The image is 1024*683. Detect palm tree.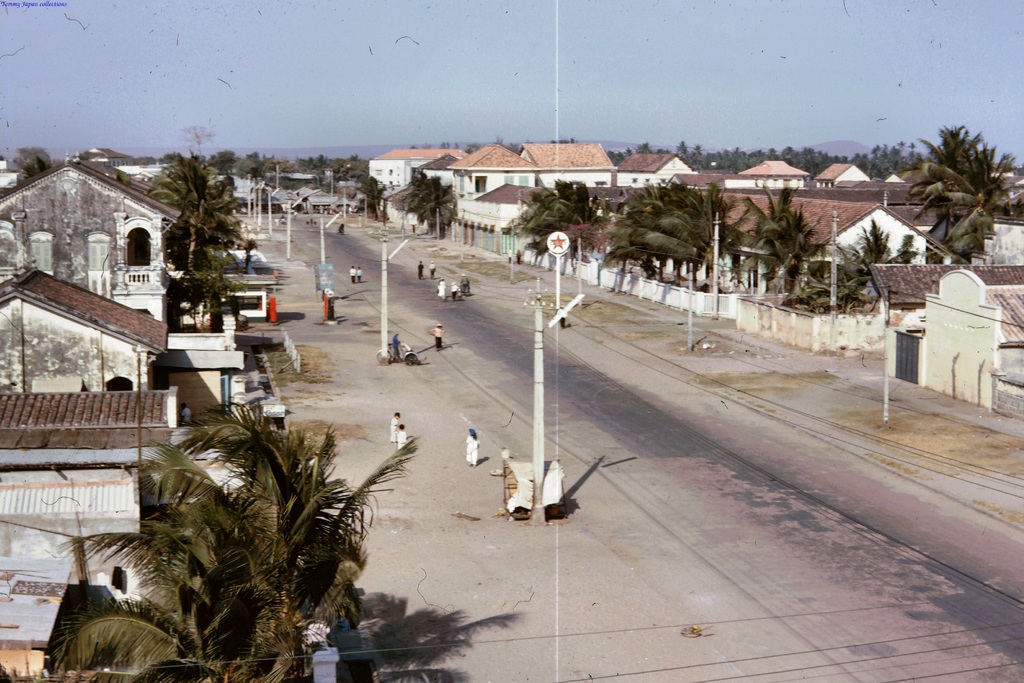
Detection: (740,178,808,304).
